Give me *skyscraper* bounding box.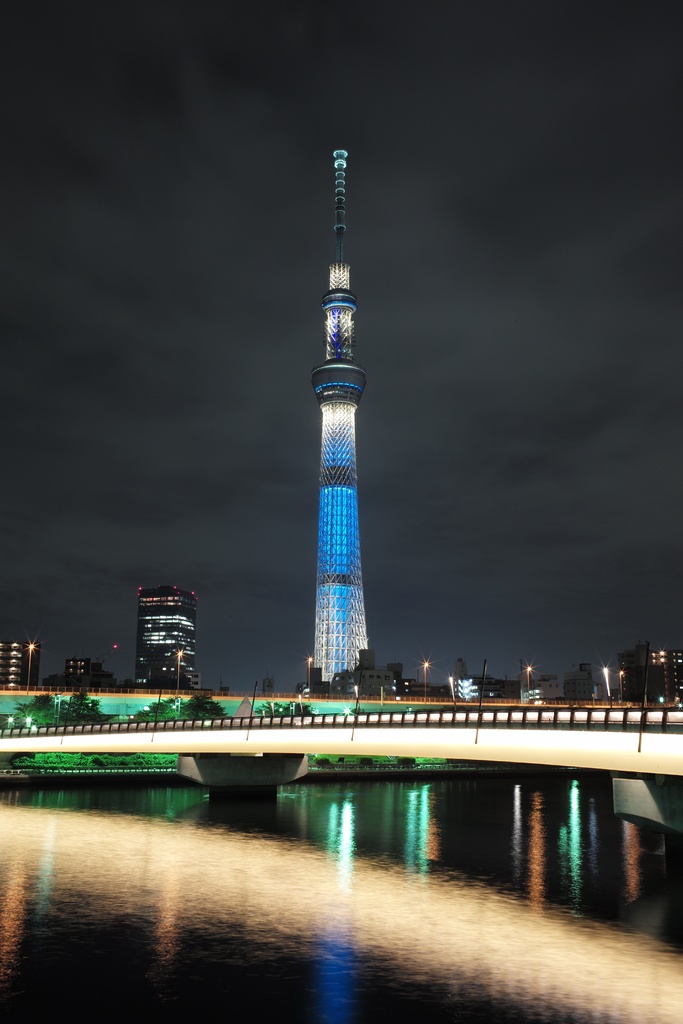
(x1=138, y1=587, x2=195, y2=696).
